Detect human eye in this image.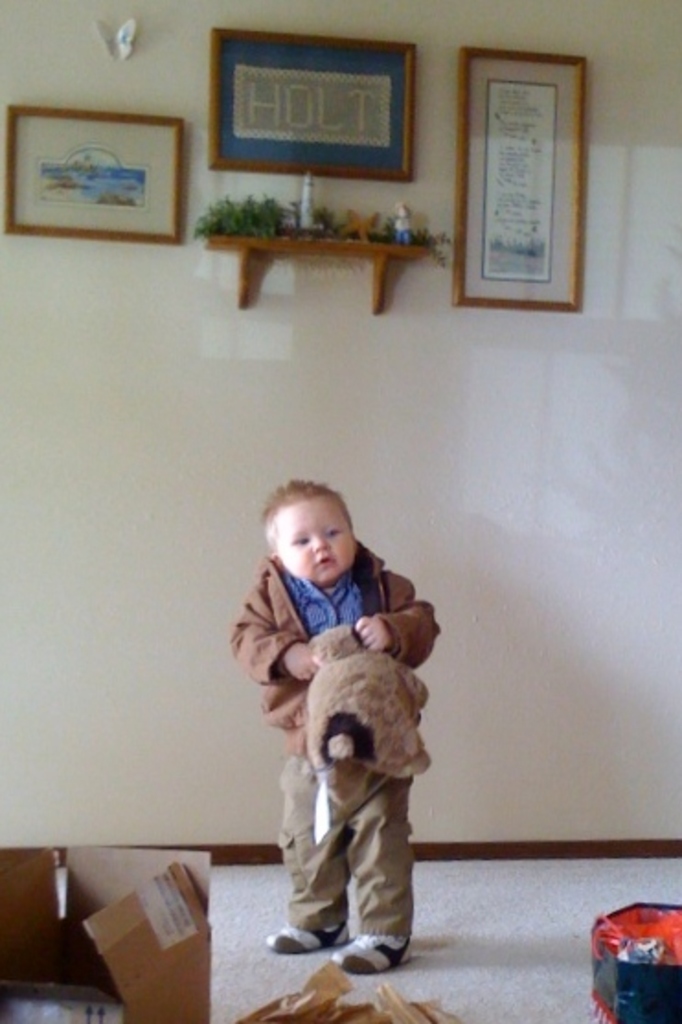
Detection: 320,520,342,539.
